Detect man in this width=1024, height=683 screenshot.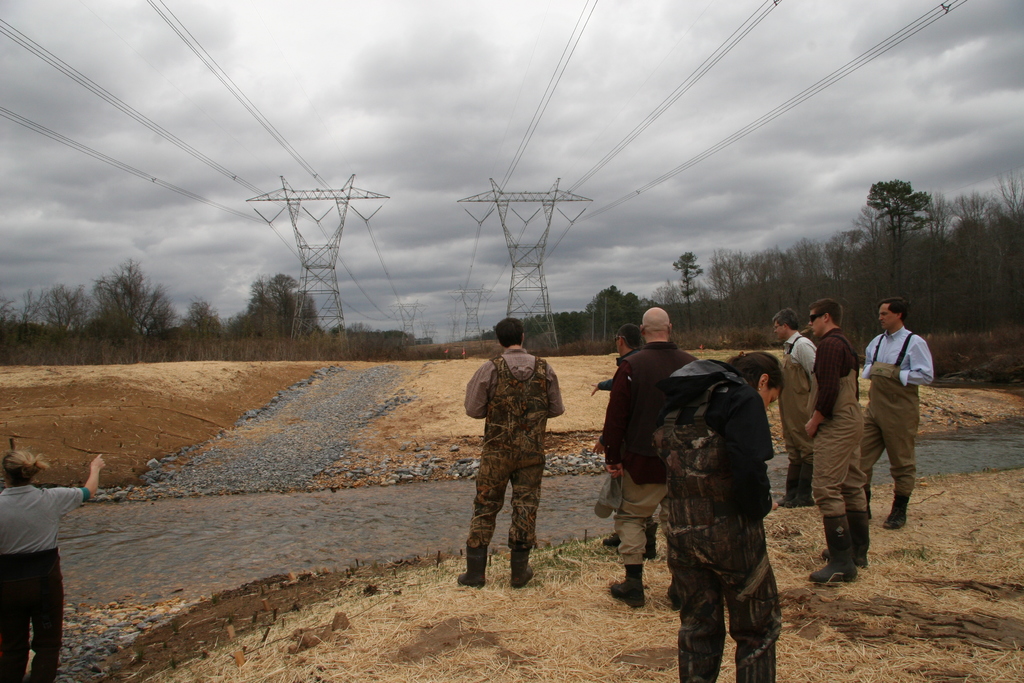
Detection: 463, 316, 568, 588.
